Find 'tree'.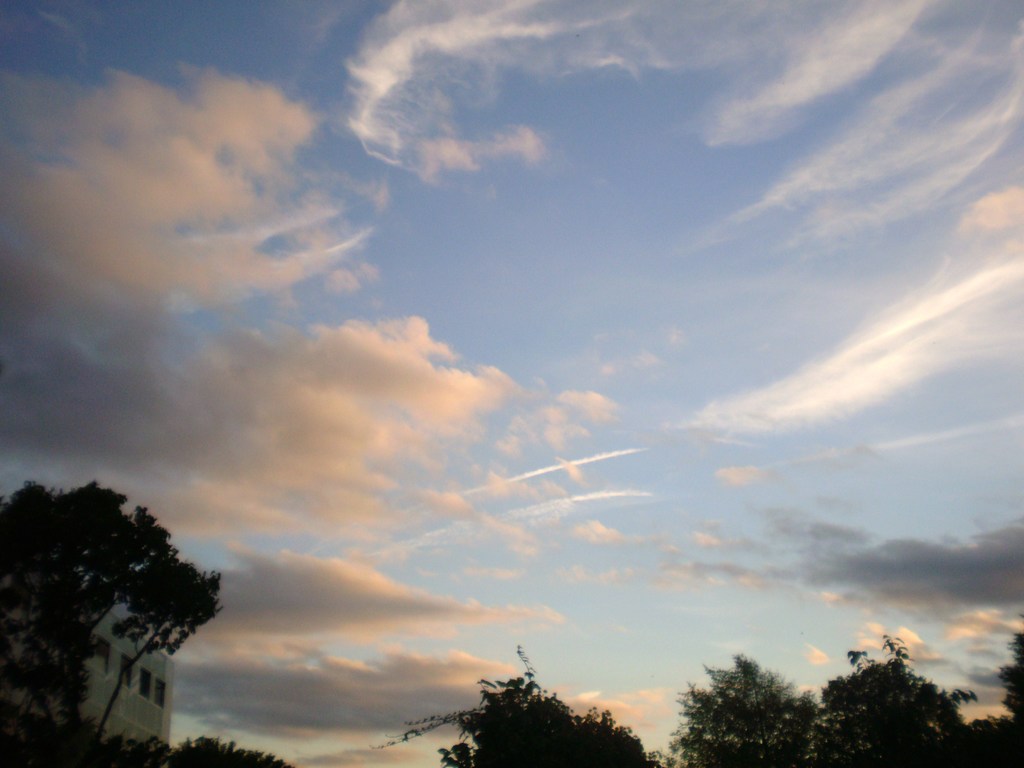
bbox=(12, 463, 218, 742).
